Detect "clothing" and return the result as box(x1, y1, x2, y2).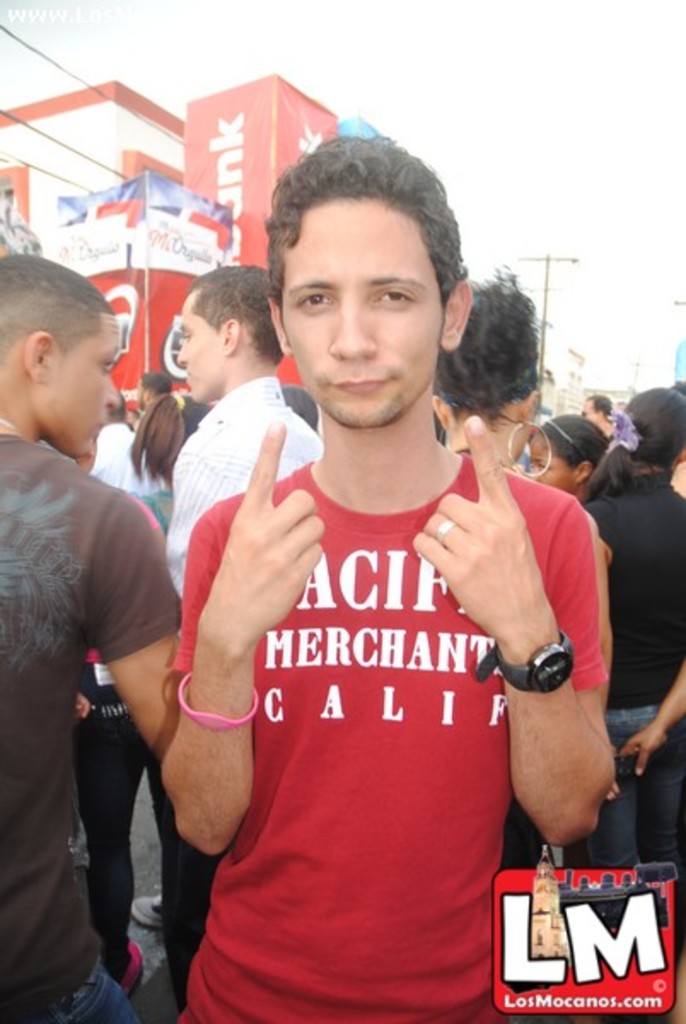
box(99, 418, 162, 502).
